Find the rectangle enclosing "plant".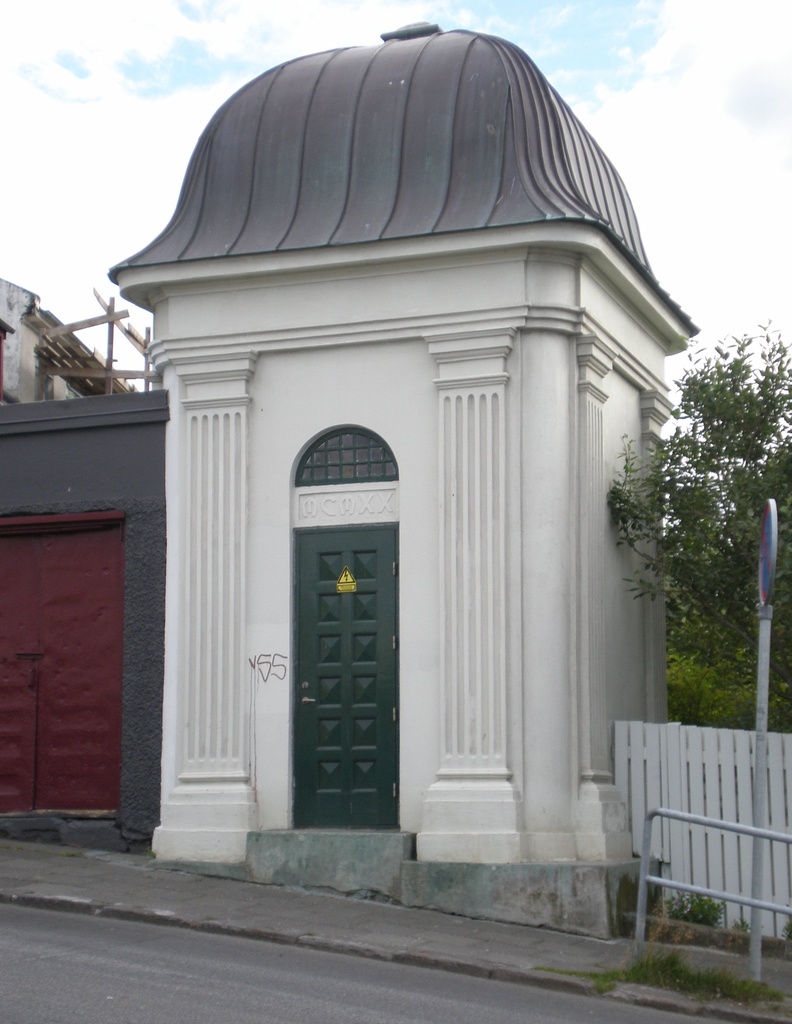
[left=784, top=902, right=791, bottom=940].
